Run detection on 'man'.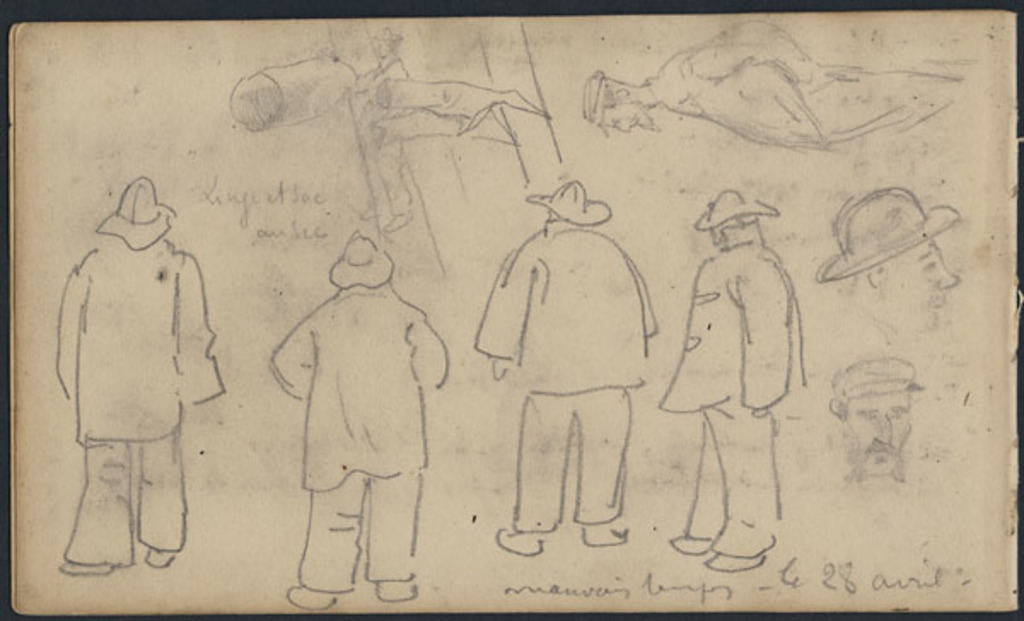
Result: left=478, top=179, right=655, bottom=546.
